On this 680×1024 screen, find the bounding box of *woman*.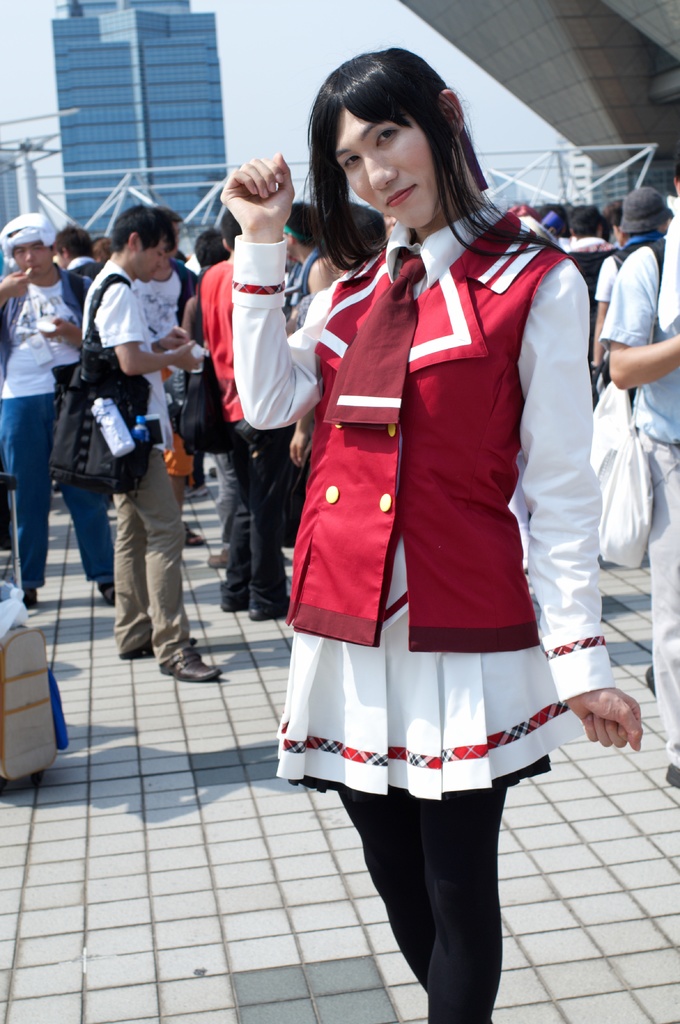
Bounding box: bbox(256, 67, 621, 936).
